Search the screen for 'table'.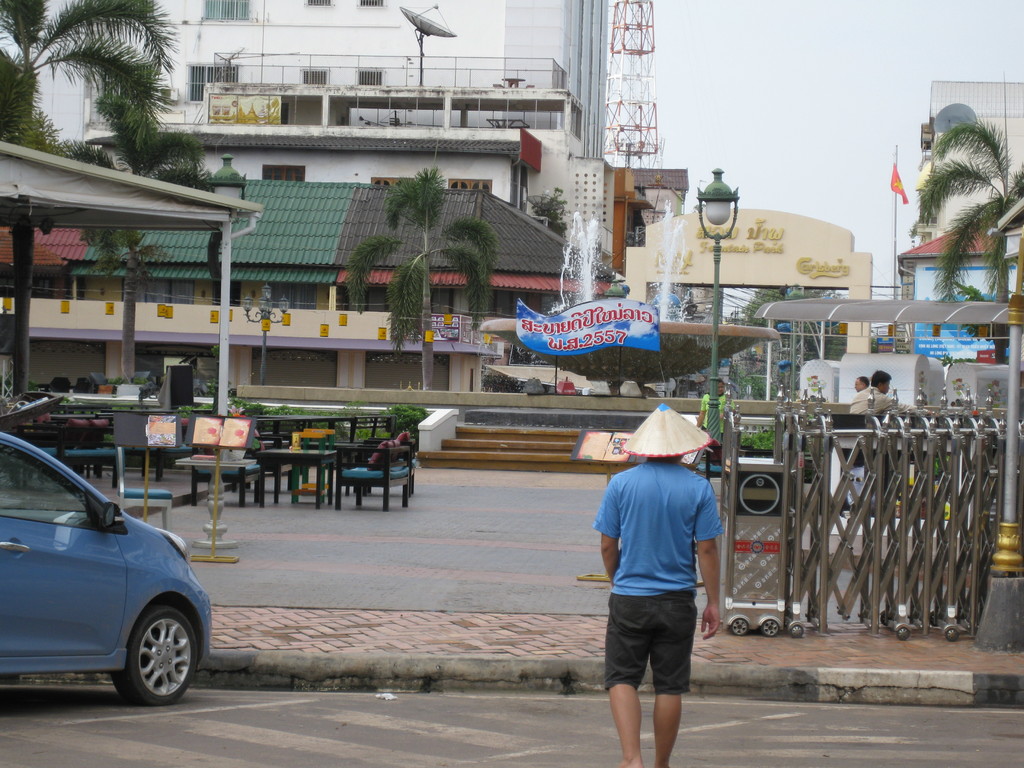
Found at (left=251, top=450, right=338, bottom=504).
